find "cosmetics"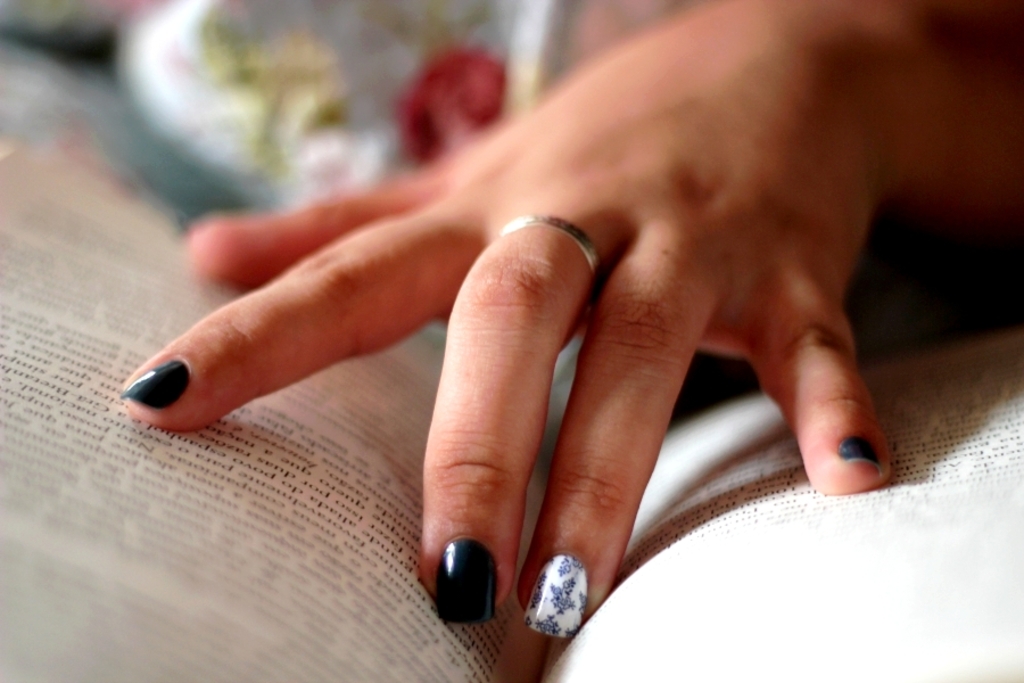
locate(426, 535, 512, 636)
